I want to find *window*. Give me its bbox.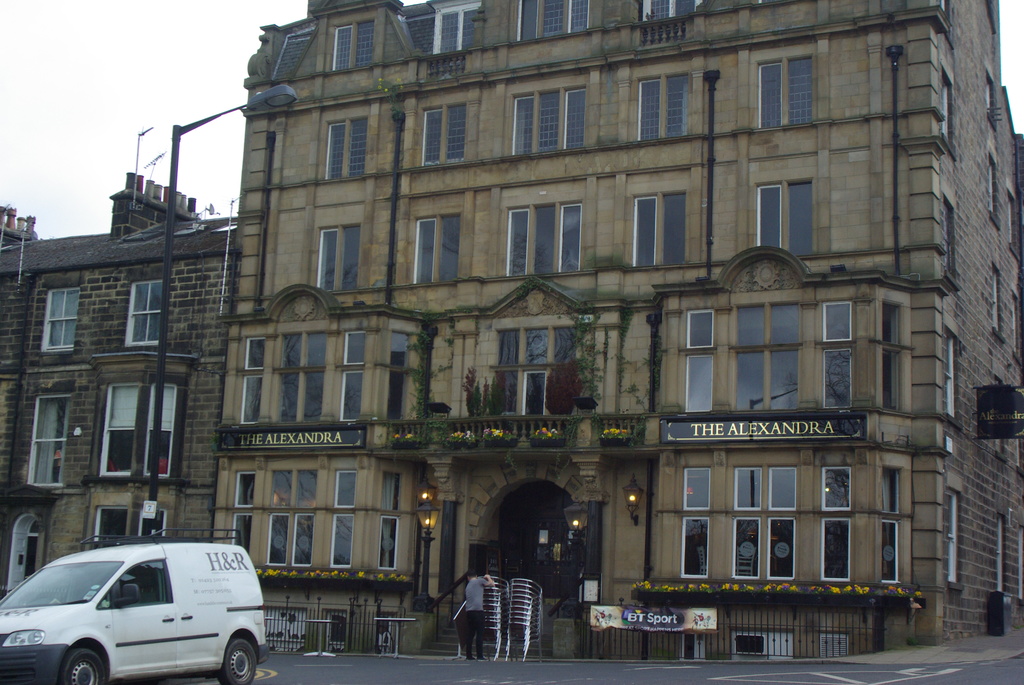
l=822, t=518, r=848, b=580.
